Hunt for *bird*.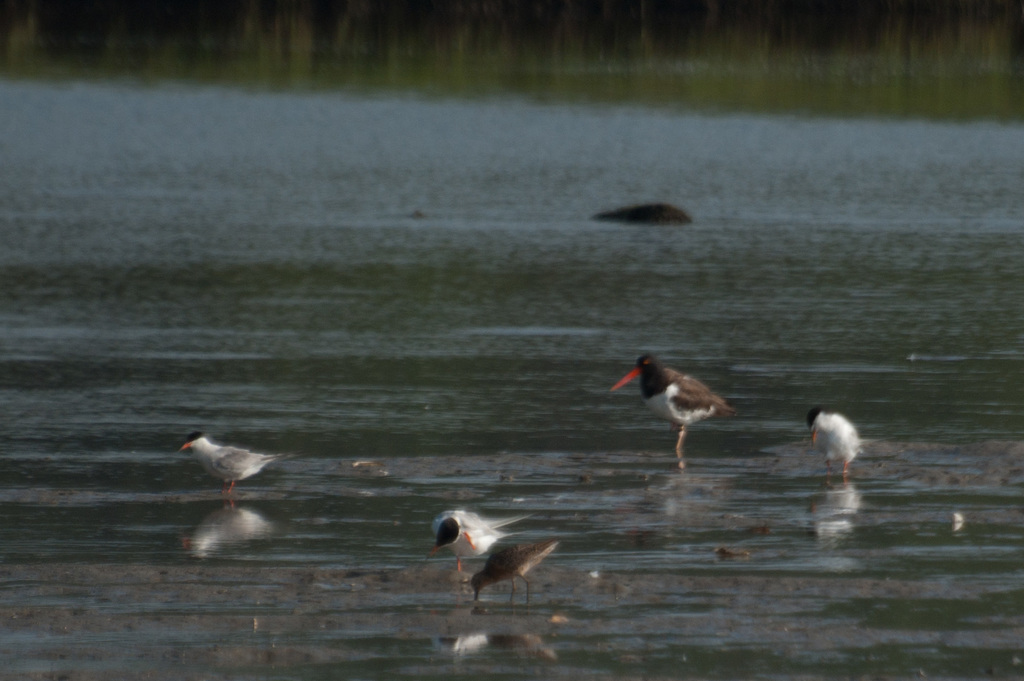
Hunted down at crop(467, 540, 556, 613).
